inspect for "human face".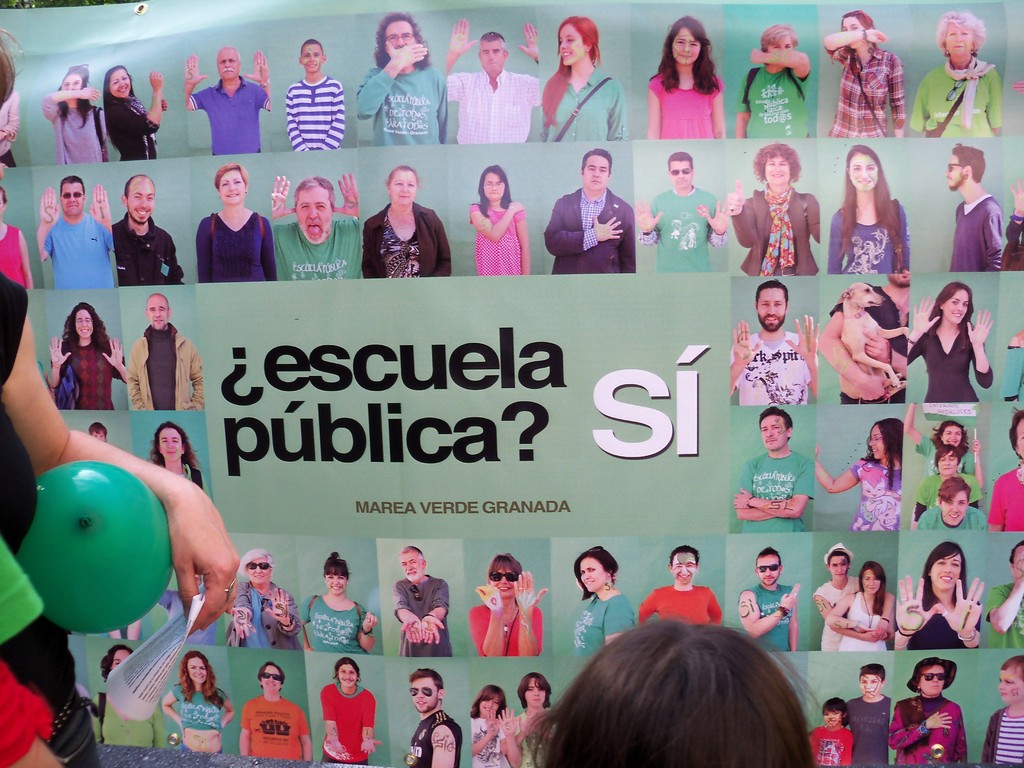
Inspection: bbox=[190, 653, 206, 684].
